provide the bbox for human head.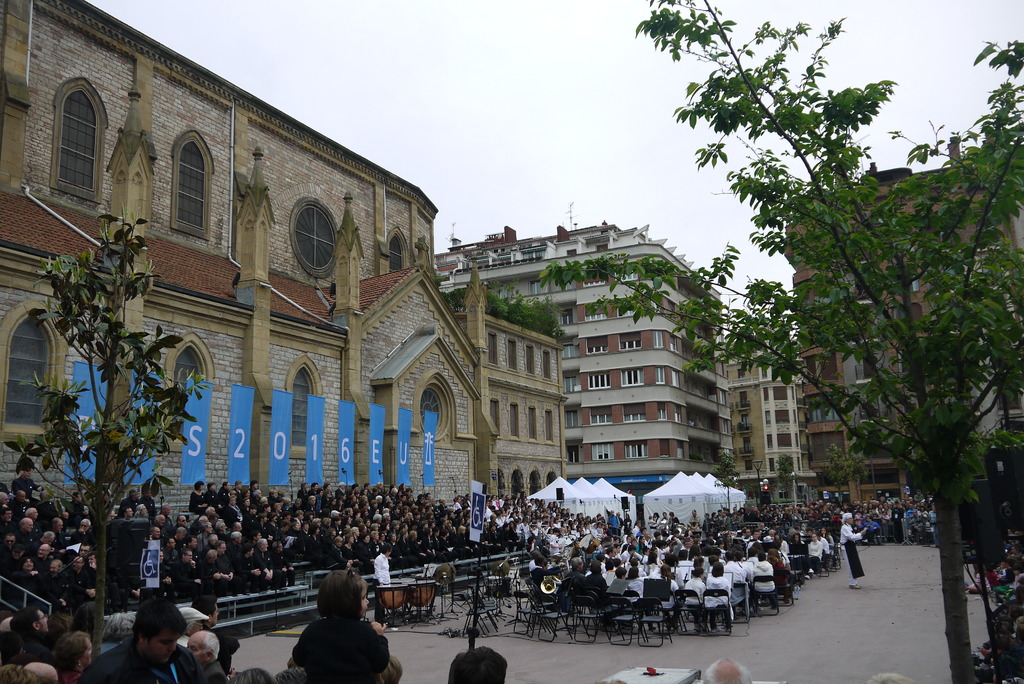
l=259, t=537, r=266, b=552.
